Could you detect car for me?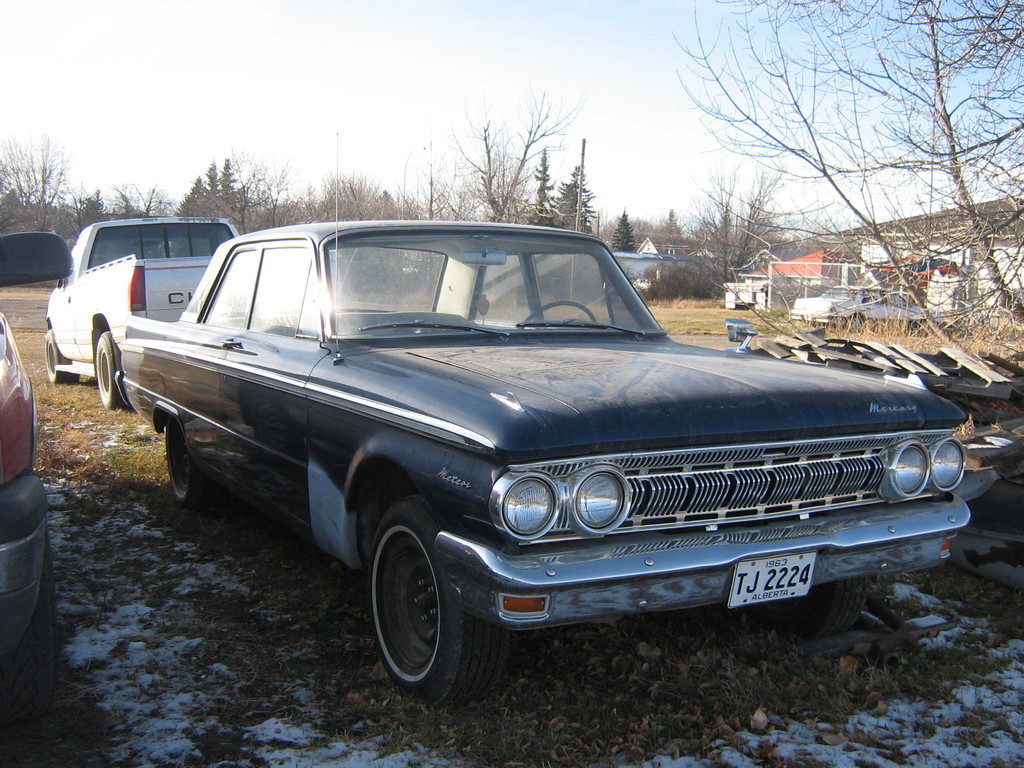
Detection result: BBox(790, 284, 946, 328).
